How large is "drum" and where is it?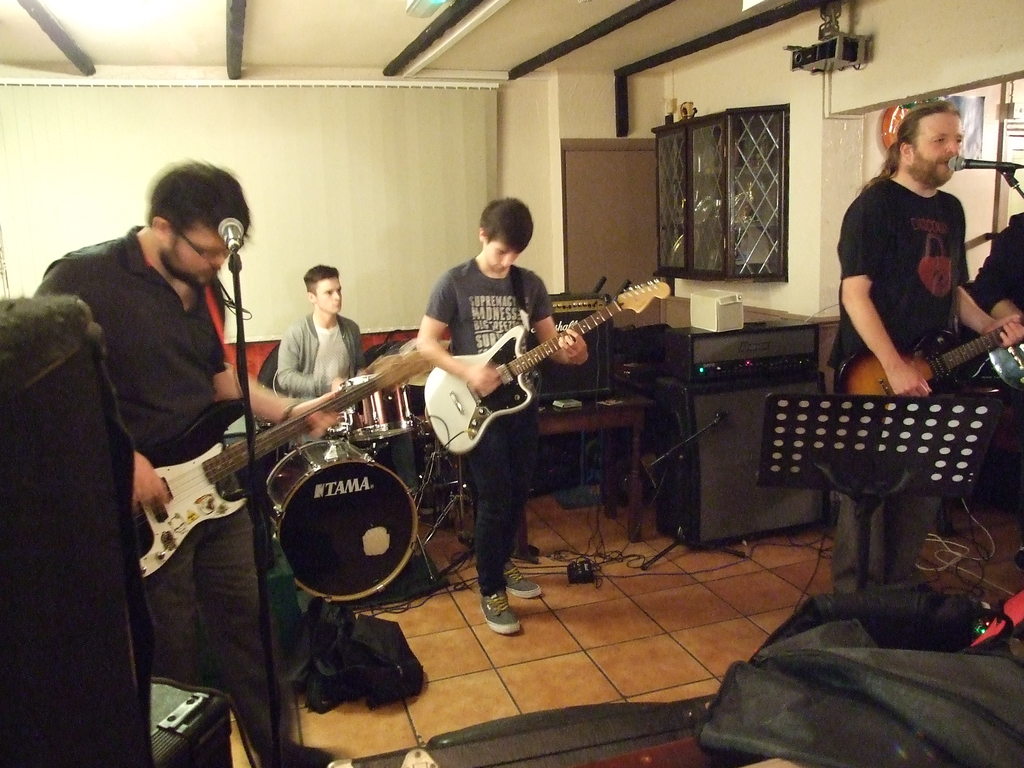
Bounding box: crop(266, 436, 420, 600).
